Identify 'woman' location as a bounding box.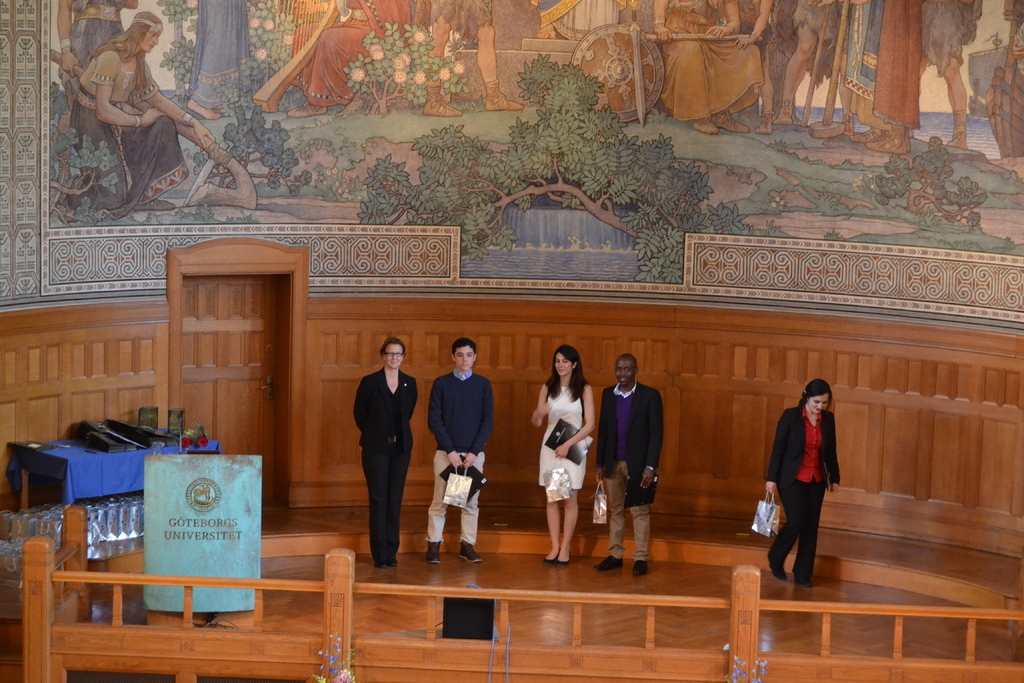
(351,336,425,570).
